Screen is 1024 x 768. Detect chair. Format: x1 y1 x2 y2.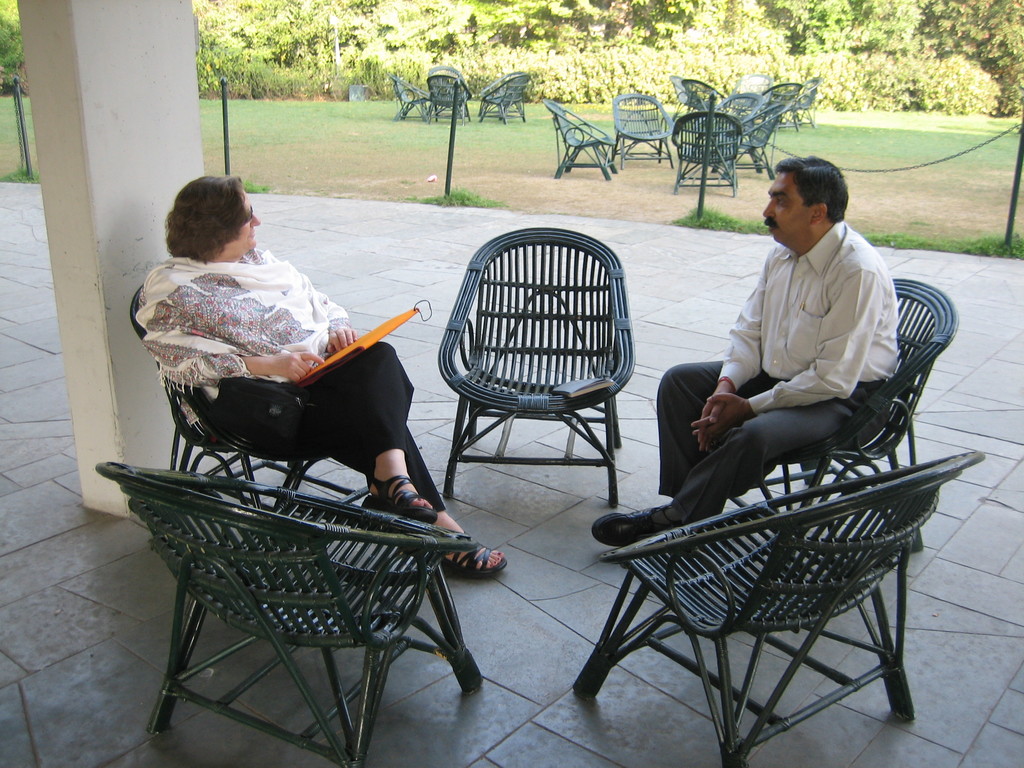
131 285 379 495.
